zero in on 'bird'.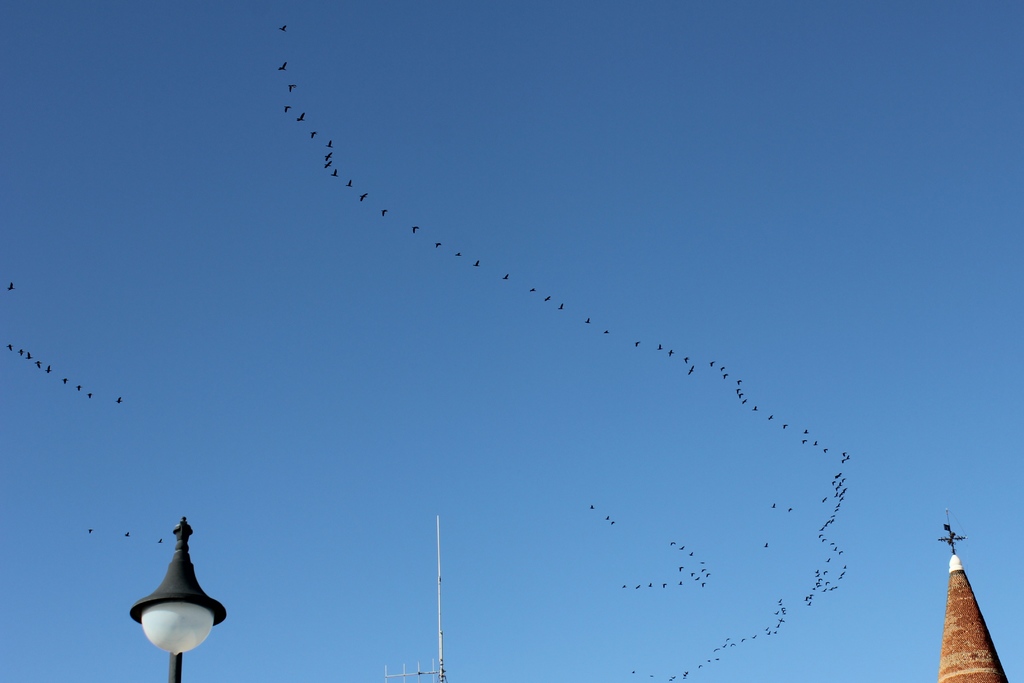
Zeroed in: (x1=309, y1=127, x2=319, y2=140).
